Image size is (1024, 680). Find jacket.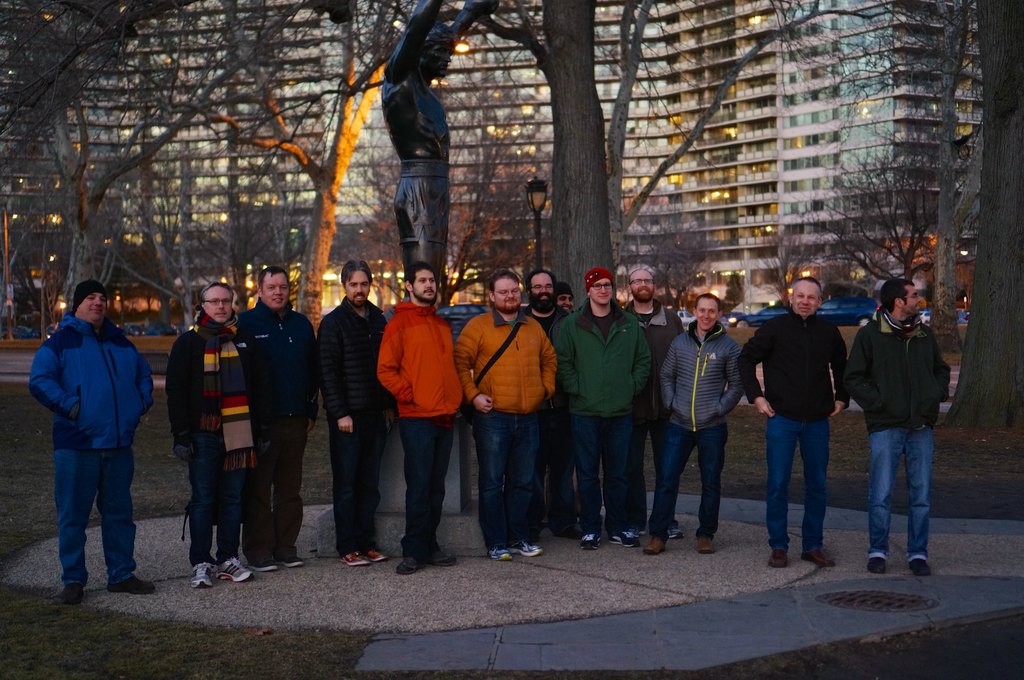
[left=551, top=301, right=653, bottom=418].
